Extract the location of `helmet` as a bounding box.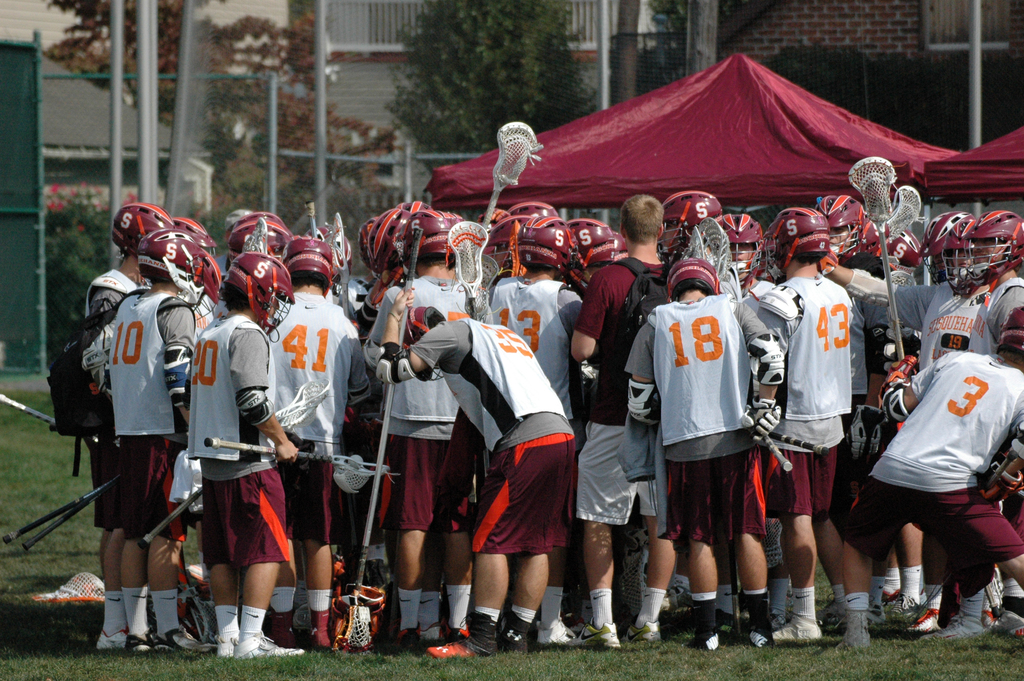
<box>721,211,765,292</box>.
